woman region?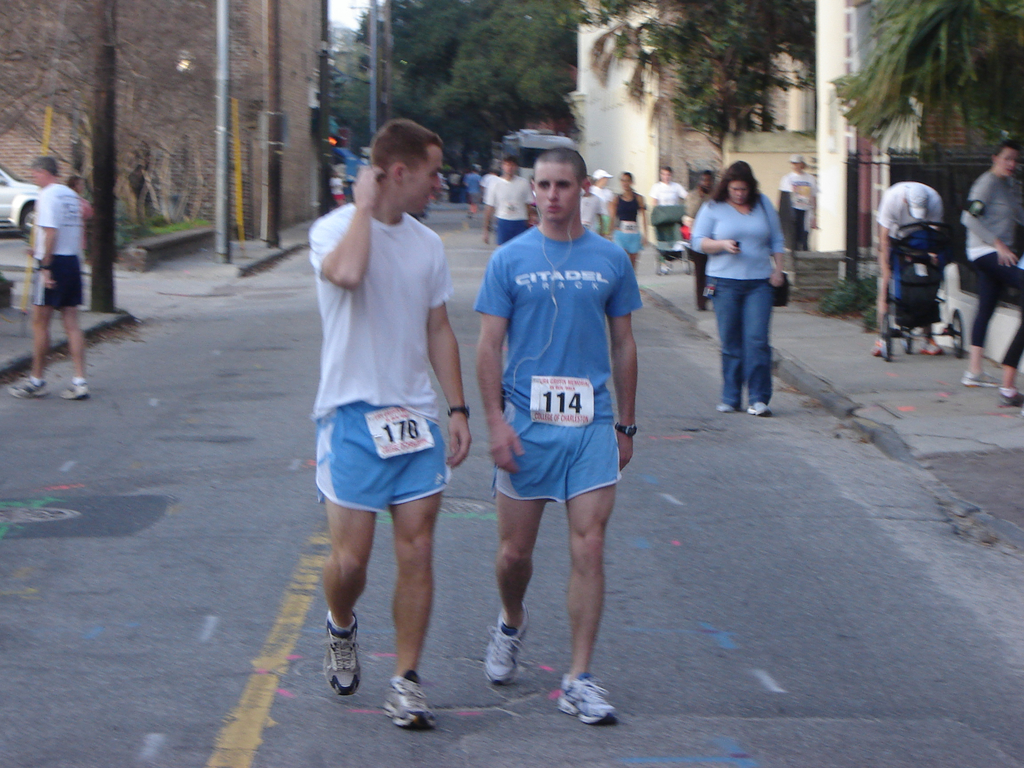
(646,163,690,276)
